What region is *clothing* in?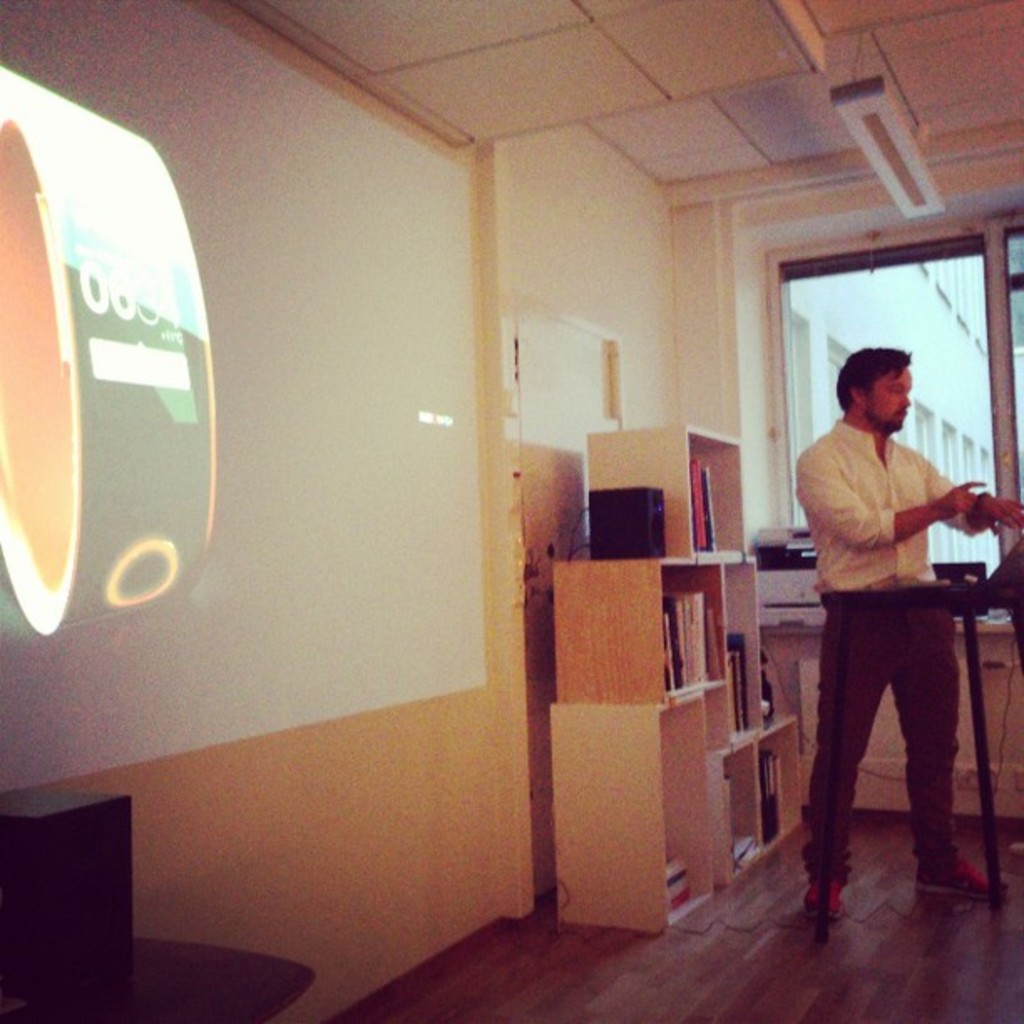
795 366 992 890.
